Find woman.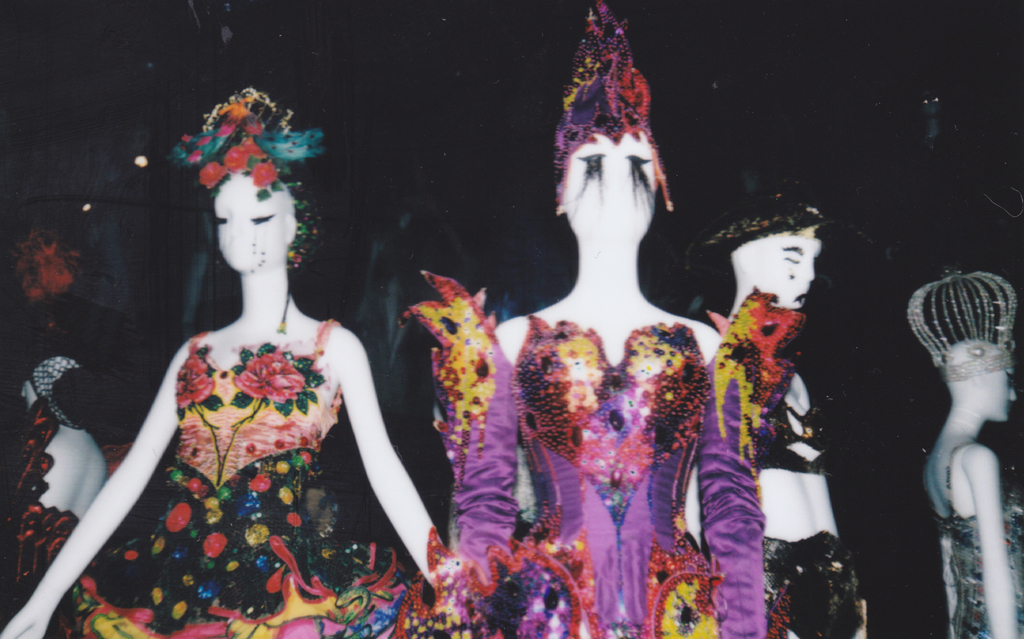
<box>1,88,447,637</box>.
